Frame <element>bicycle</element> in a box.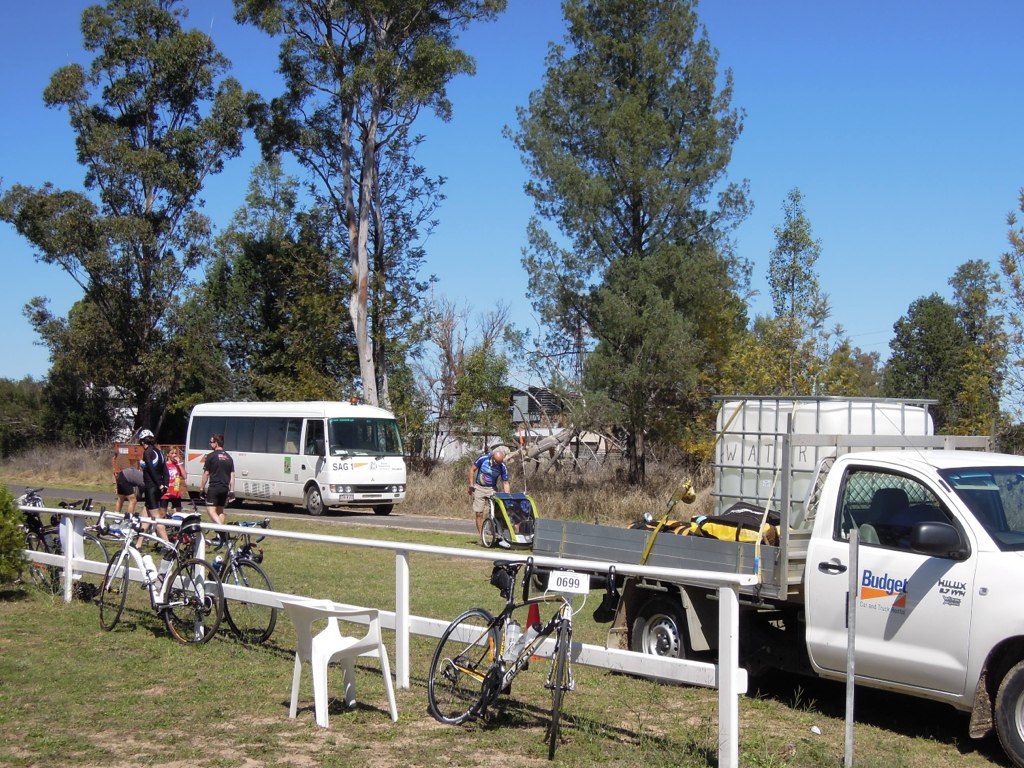
locate(99, 509, 225, 646).
